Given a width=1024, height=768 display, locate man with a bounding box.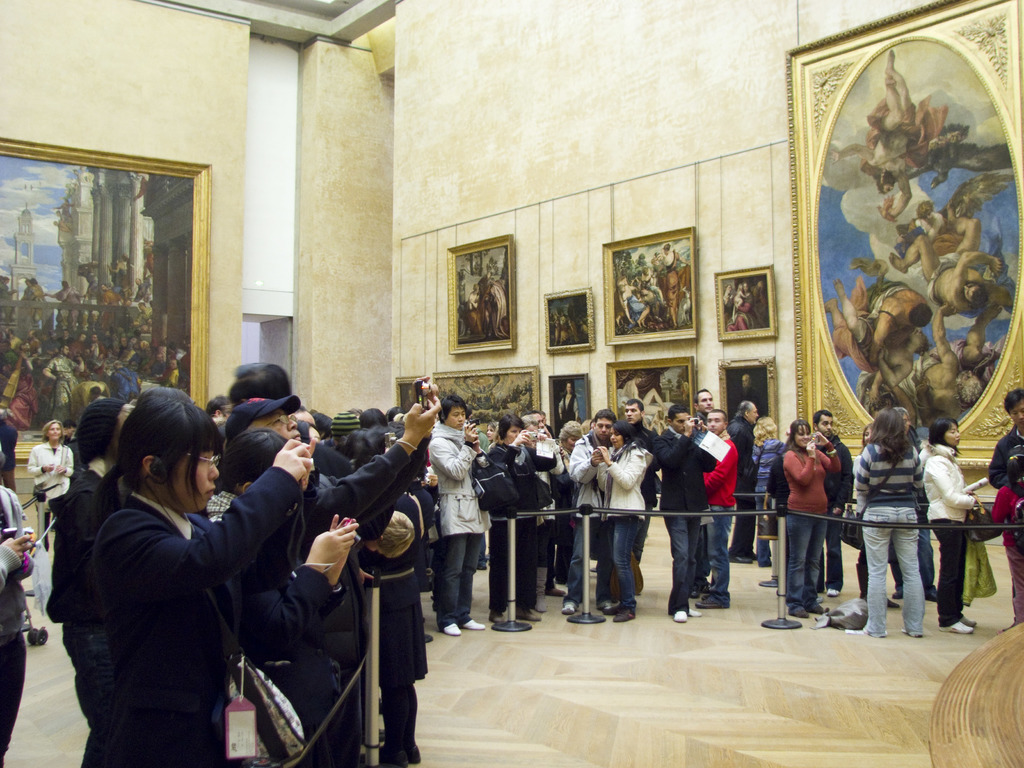
Located: {"x1": 533, "y1": 410, "x2": 565, "y2": 596}.
